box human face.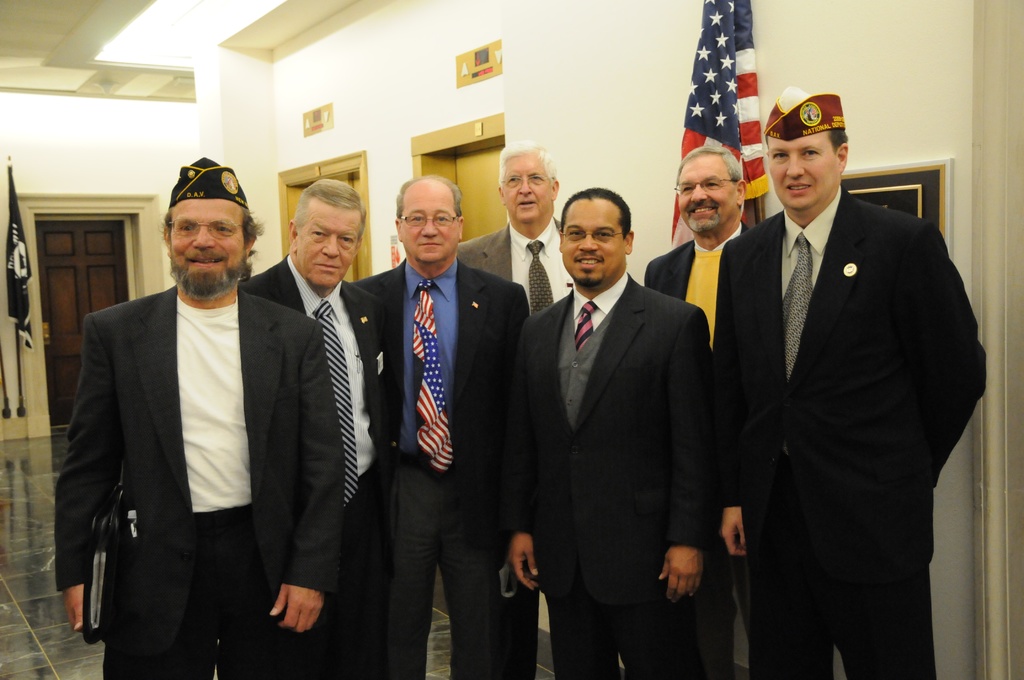
294,198,359,287.
